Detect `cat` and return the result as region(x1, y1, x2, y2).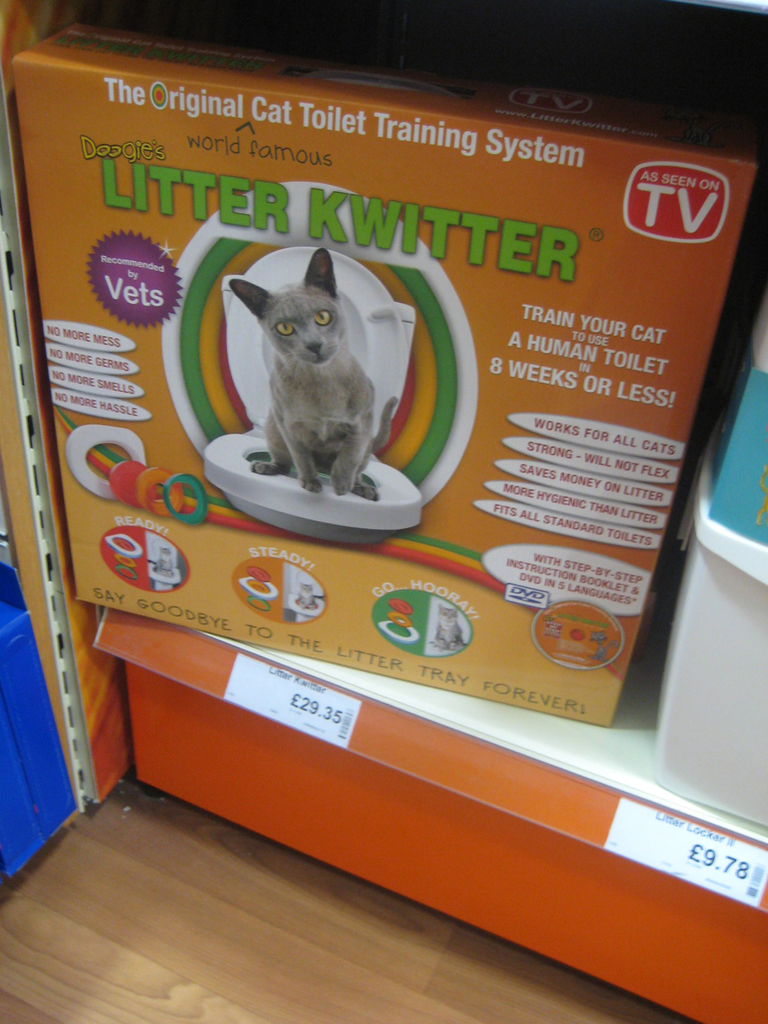
region(220, 247, 387, 502).
